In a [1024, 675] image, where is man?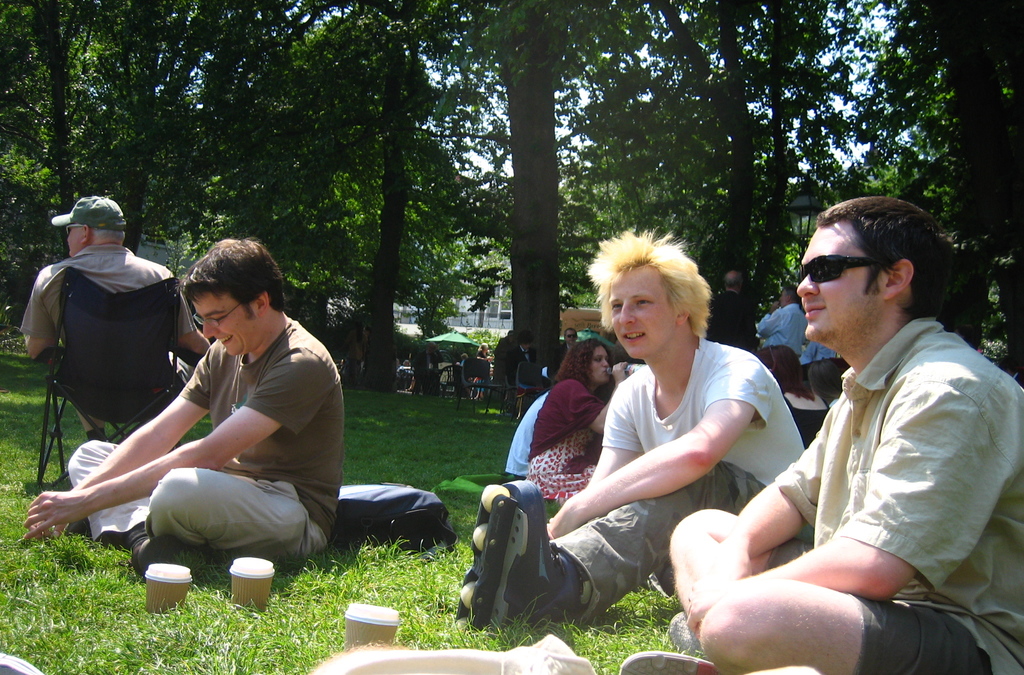
left=9, top=232, right=367, bottom=590.
